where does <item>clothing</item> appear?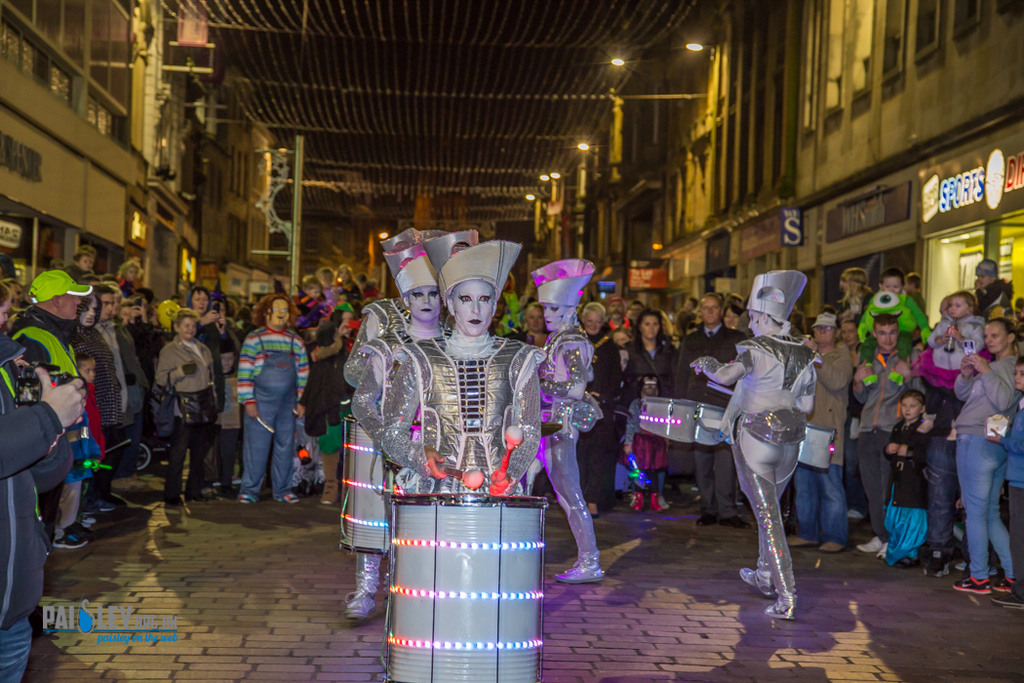
Appears at [left=534, top=324, right=617, bottom=584].
